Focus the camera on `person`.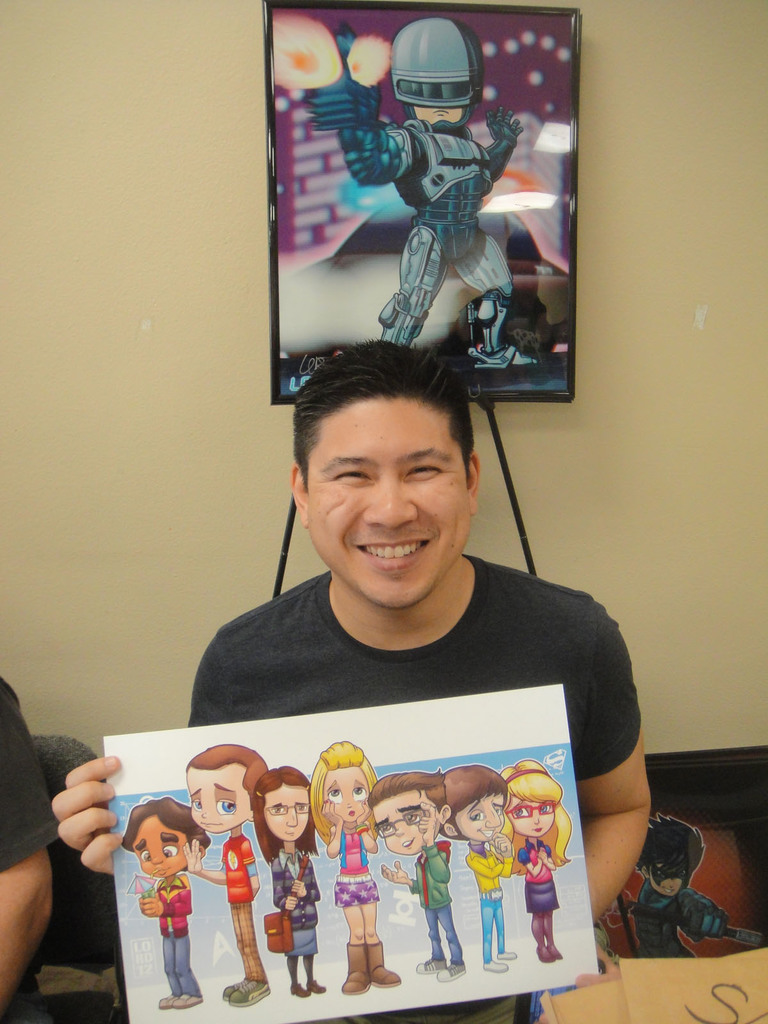
Focus region: Rect(56, 342, 653, 1023).
